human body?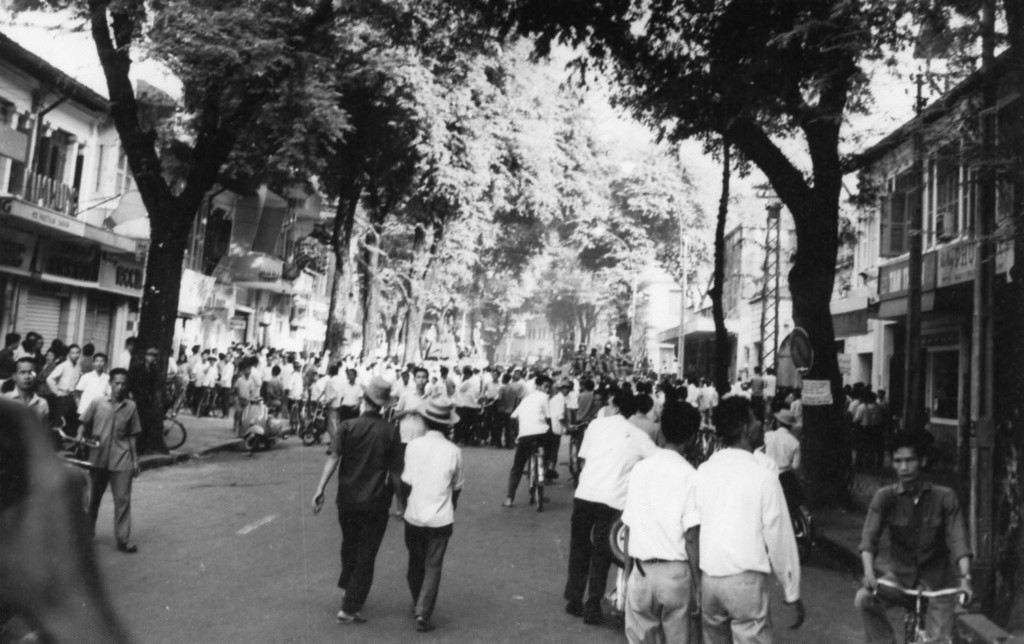
3:350:44:424
